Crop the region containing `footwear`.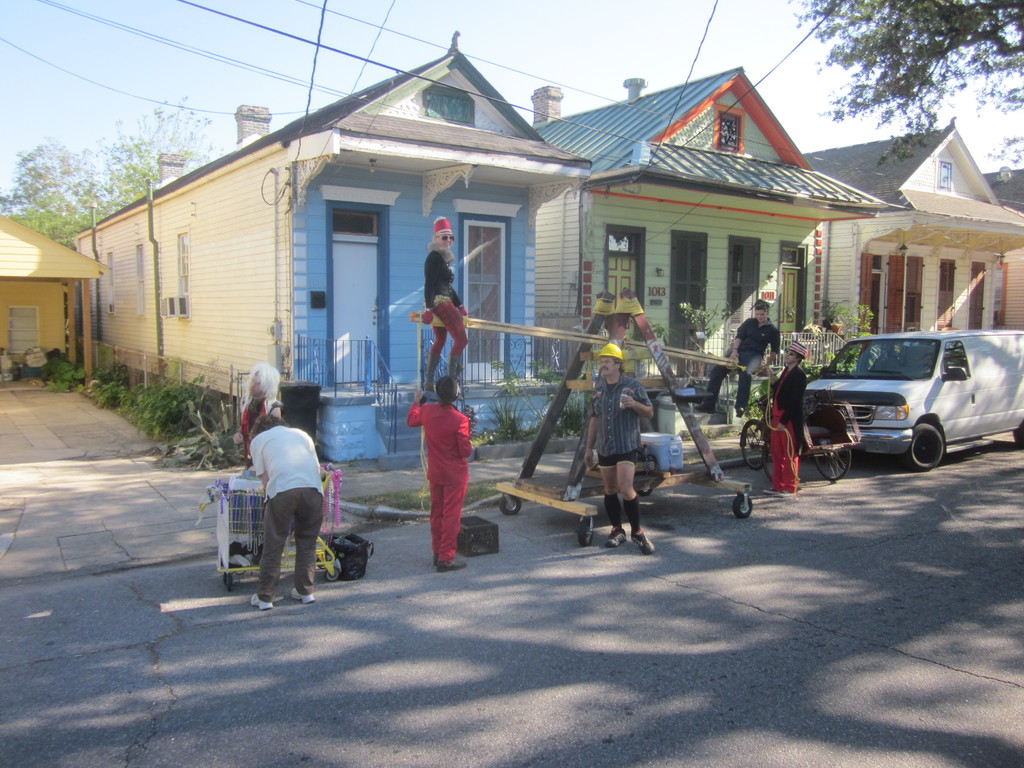
Crop region: pyautogui.locateOnScreen(420, 349, 440, 404).
